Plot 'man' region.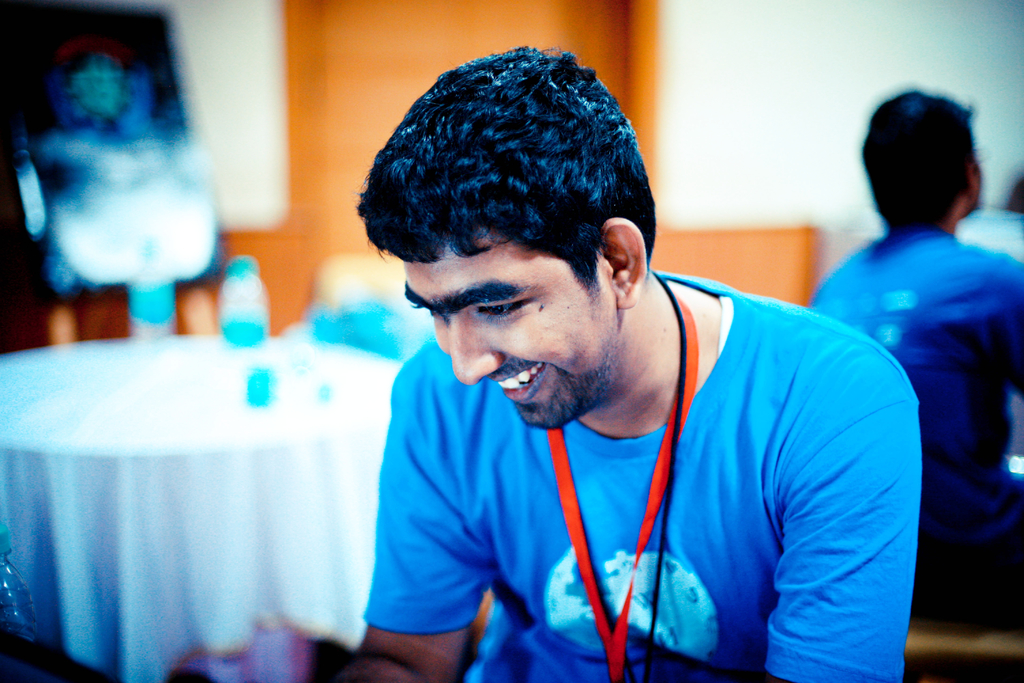
Plotted at [left=302, top=45, right=925, bottom=682].
